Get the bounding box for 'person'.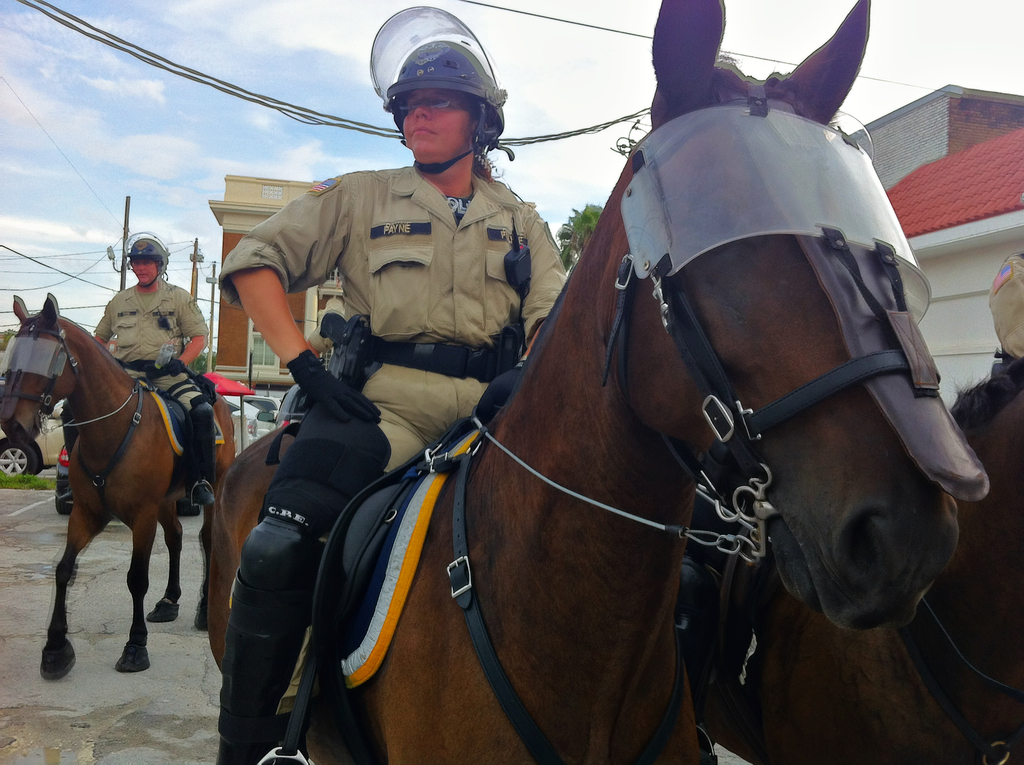
bbox=(88, 234, 214, 511).
